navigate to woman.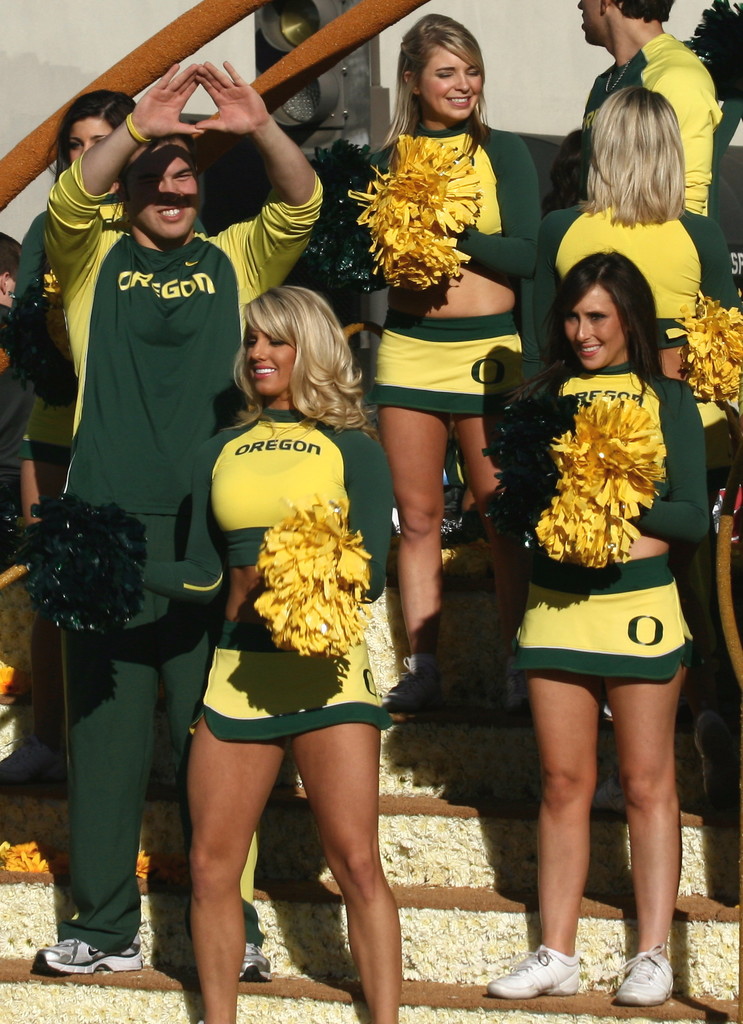
Navigation target: x1=0, y1=81, x2=220, y2=803.
